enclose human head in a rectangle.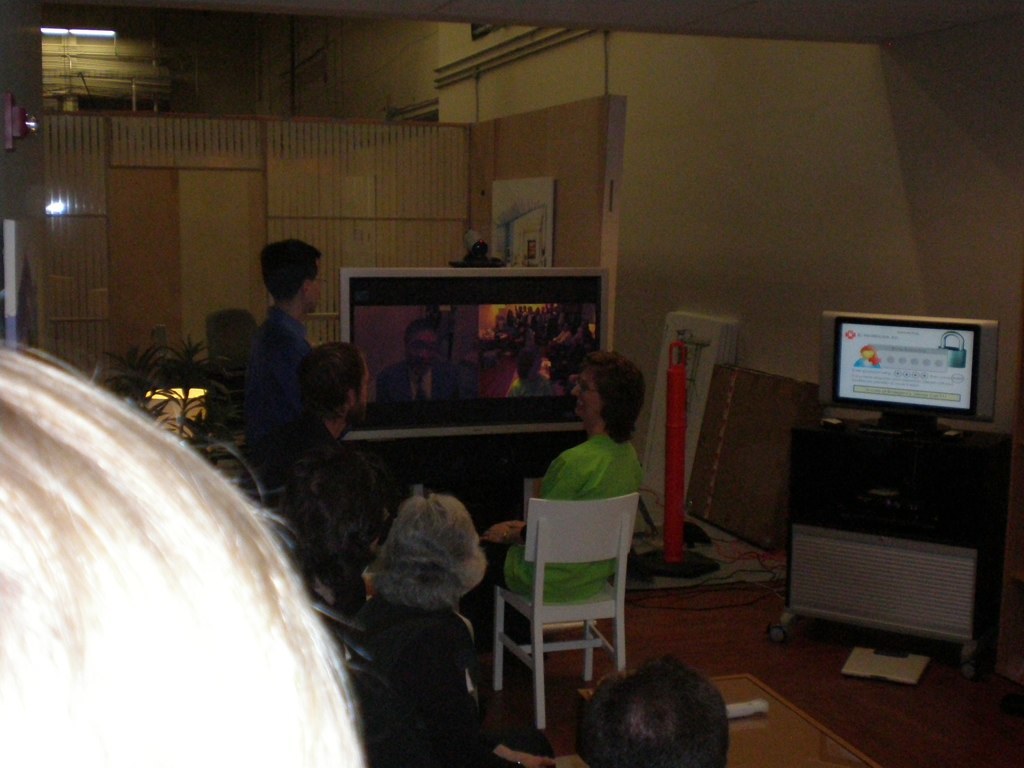
301/343/371/427.
